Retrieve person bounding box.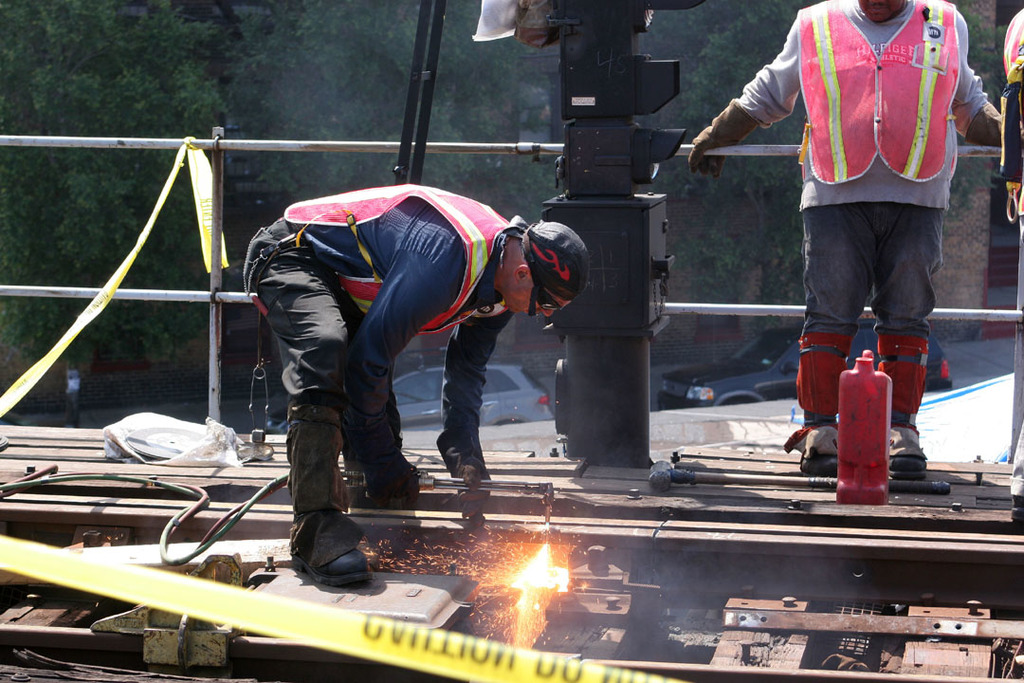
Bounding box: <region>683, 0, 999, 473</region>.
